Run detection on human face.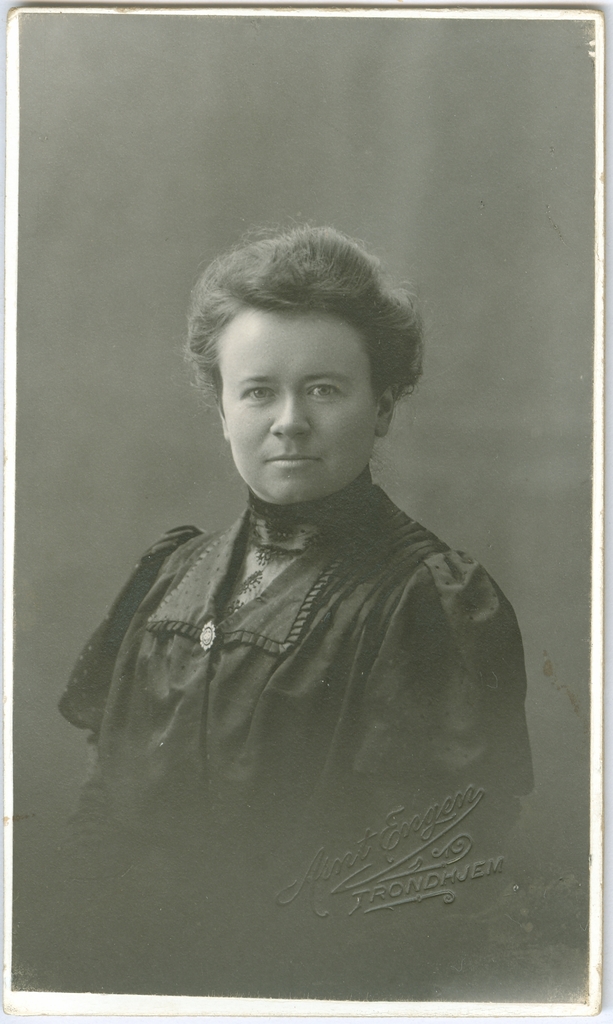
Result: (x1=224, y1=312, x2=379, y2=505).
